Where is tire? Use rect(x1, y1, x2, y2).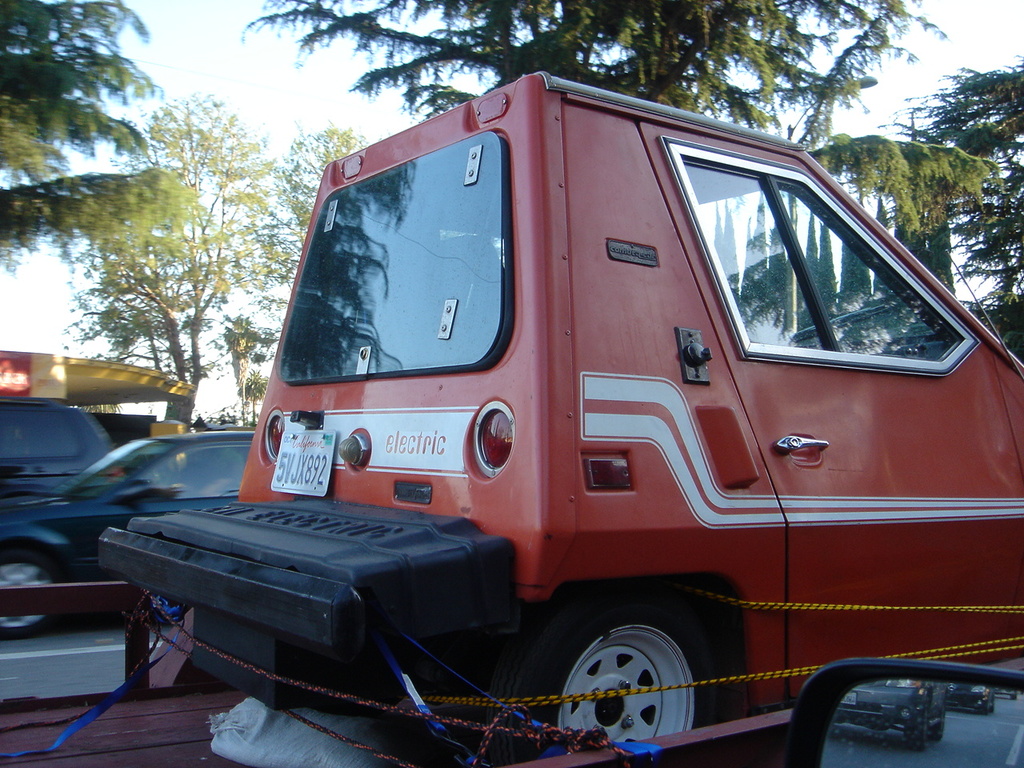
rect(0, 554, 62, 642).
